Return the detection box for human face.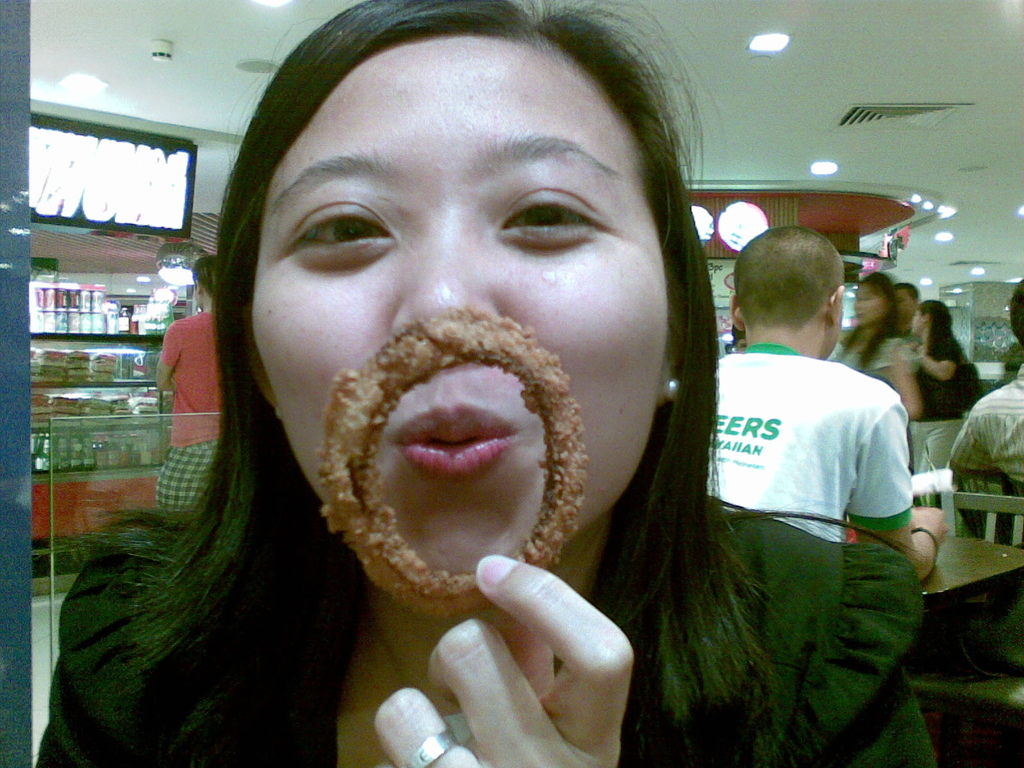
x1=251, y1=37, x2=670, y2=574.
